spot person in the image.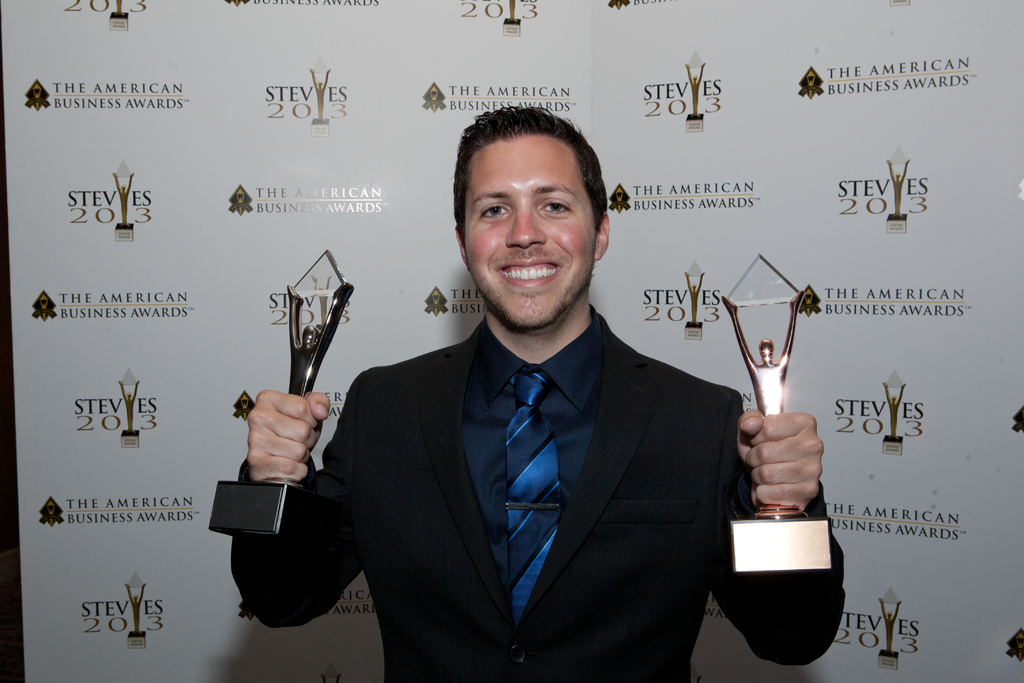
person found at 227 104 843 682.
